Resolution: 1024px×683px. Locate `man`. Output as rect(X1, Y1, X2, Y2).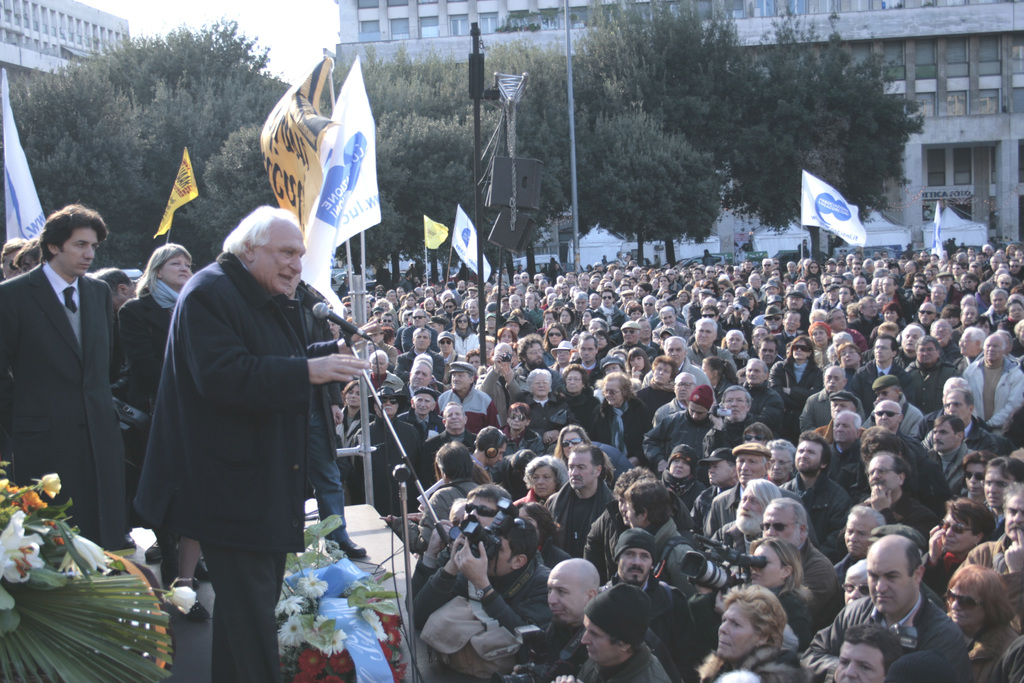
rect(438, 333, 465, 355).
